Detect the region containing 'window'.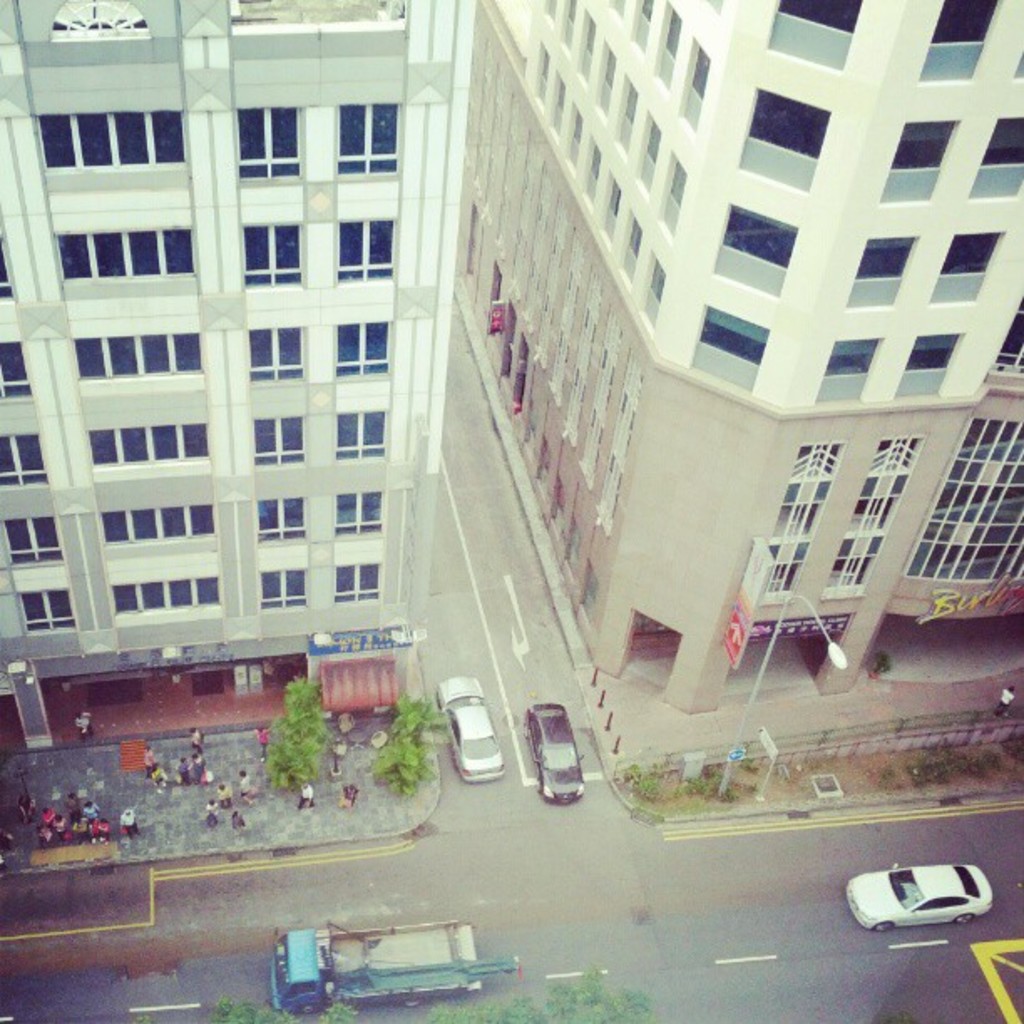
<region>842, 241, 920, 305</region>.
